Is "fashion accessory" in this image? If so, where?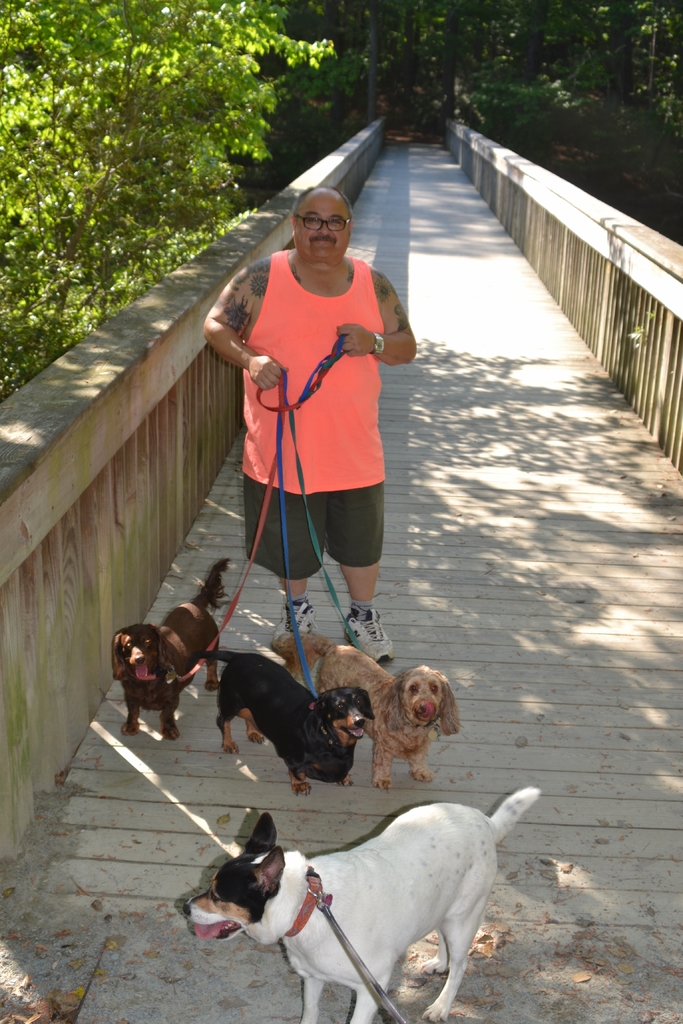
Yes, at <box>374,331,386,361</box>.
